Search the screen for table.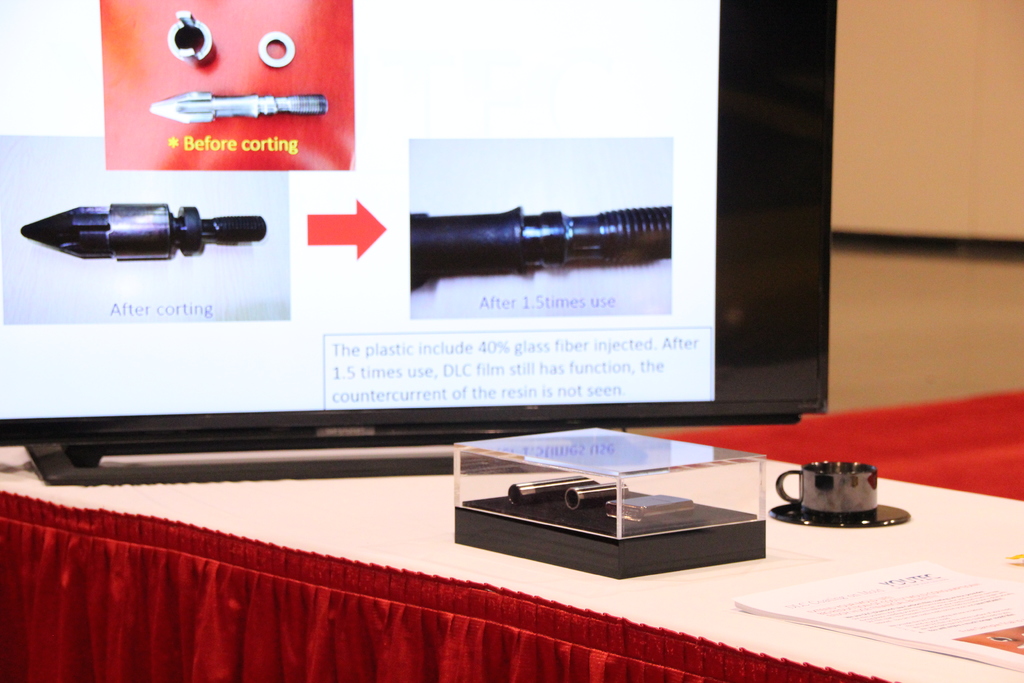
Found at <box>0,381,1023,682</box>.
